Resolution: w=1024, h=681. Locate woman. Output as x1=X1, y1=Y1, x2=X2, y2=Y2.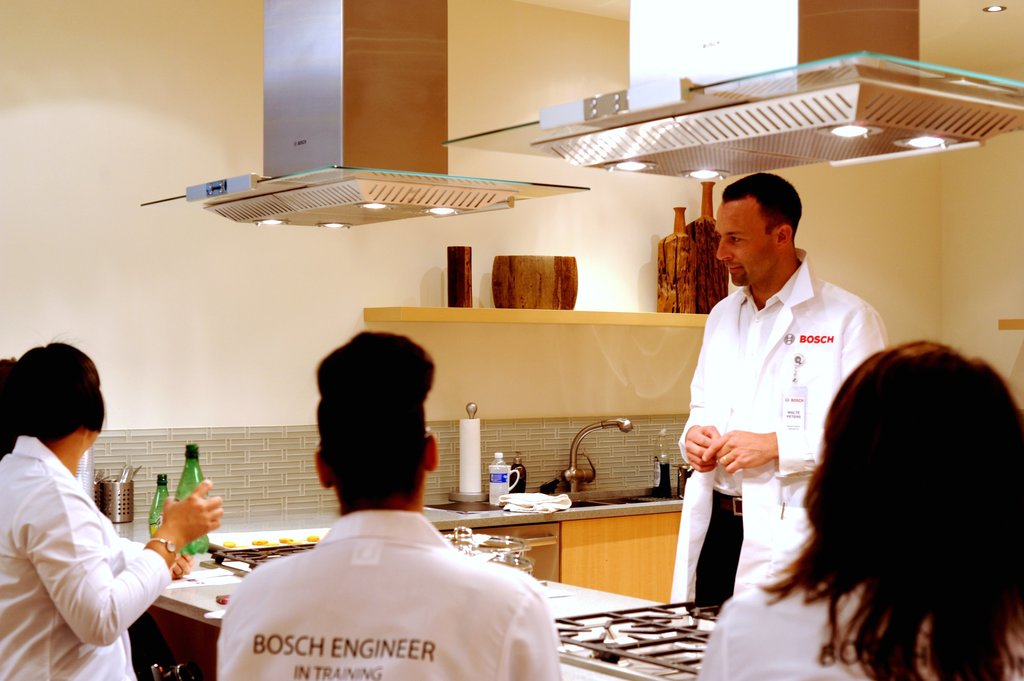
x1=0, y1=345, x2=225, y2=680.
